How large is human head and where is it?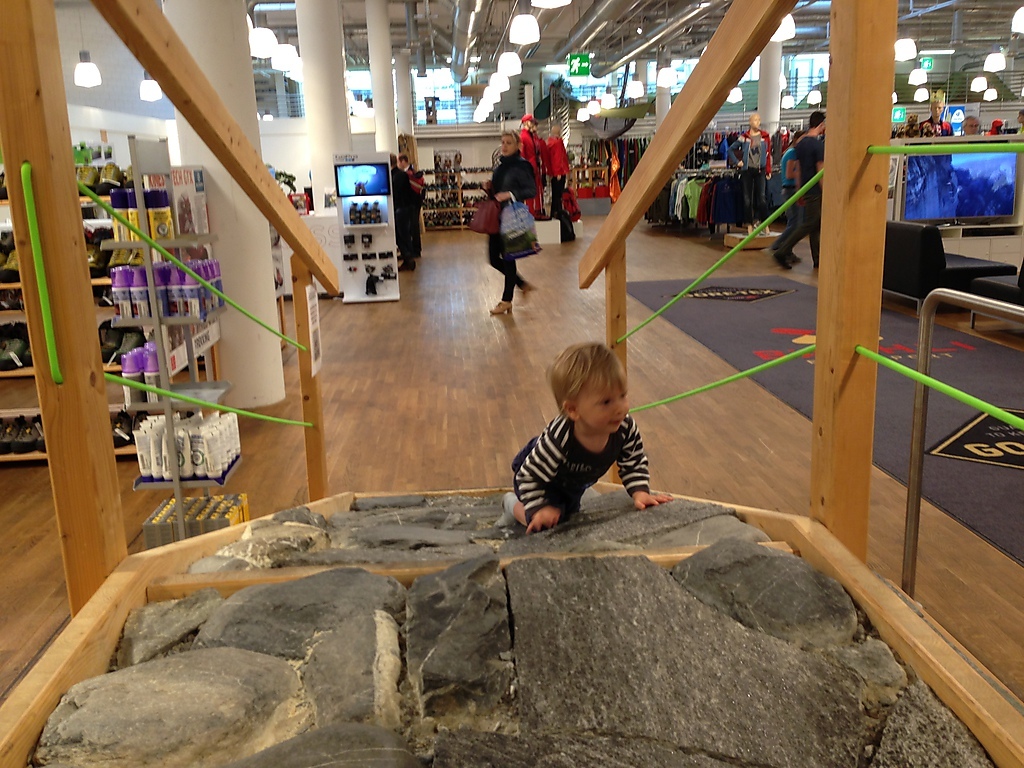
Bounding box: (1015, 107, 1023, 121).
